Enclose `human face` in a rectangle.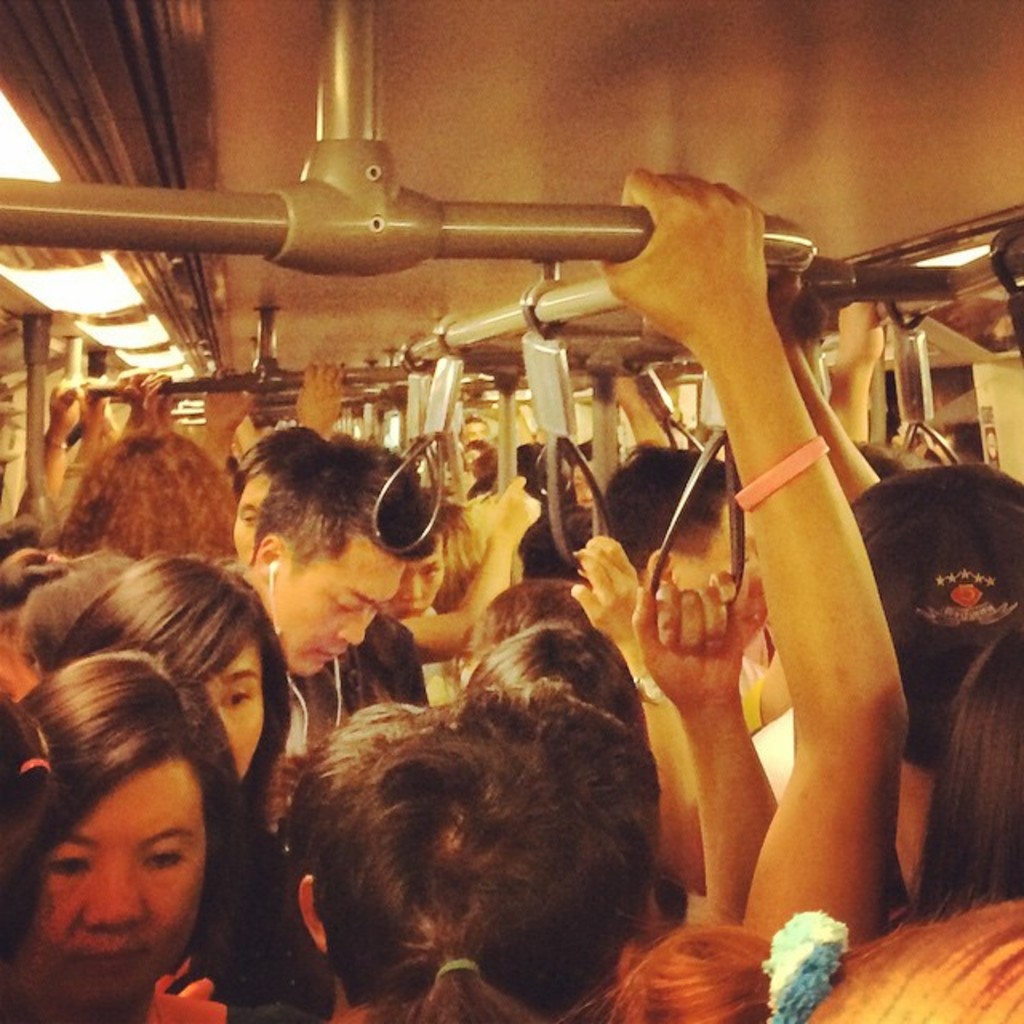
bbox=[269, 534, 403, 678].
